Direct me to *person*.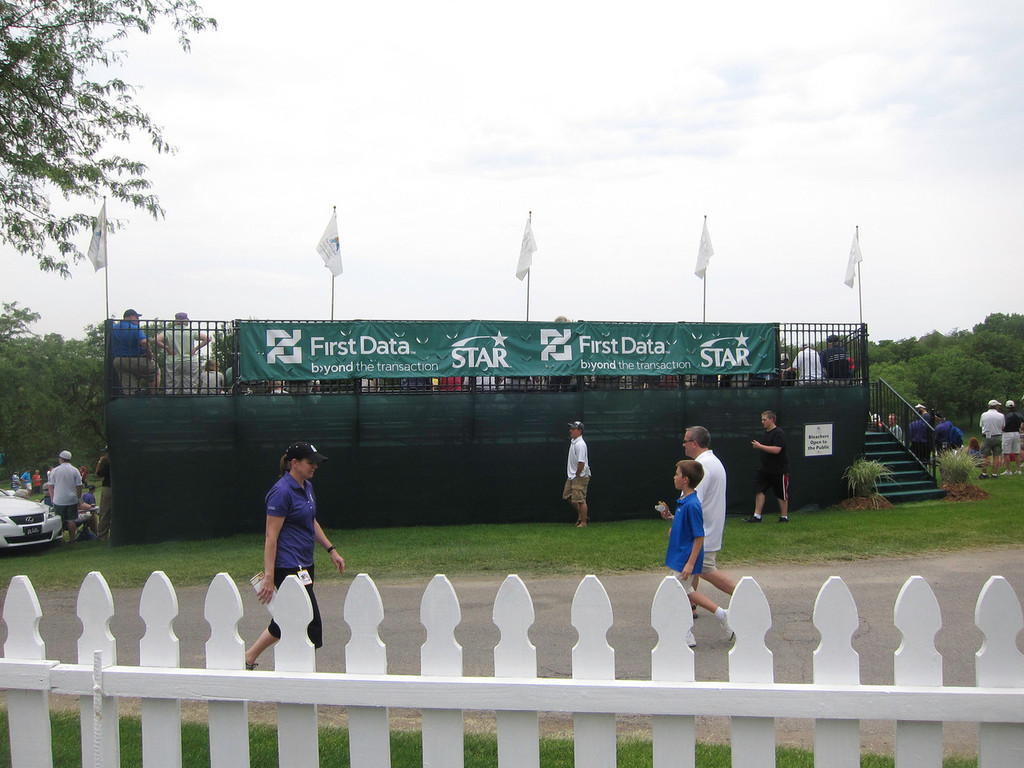
Direction: pyautogui.locateOnScreen(202, 362, 225, 386).
